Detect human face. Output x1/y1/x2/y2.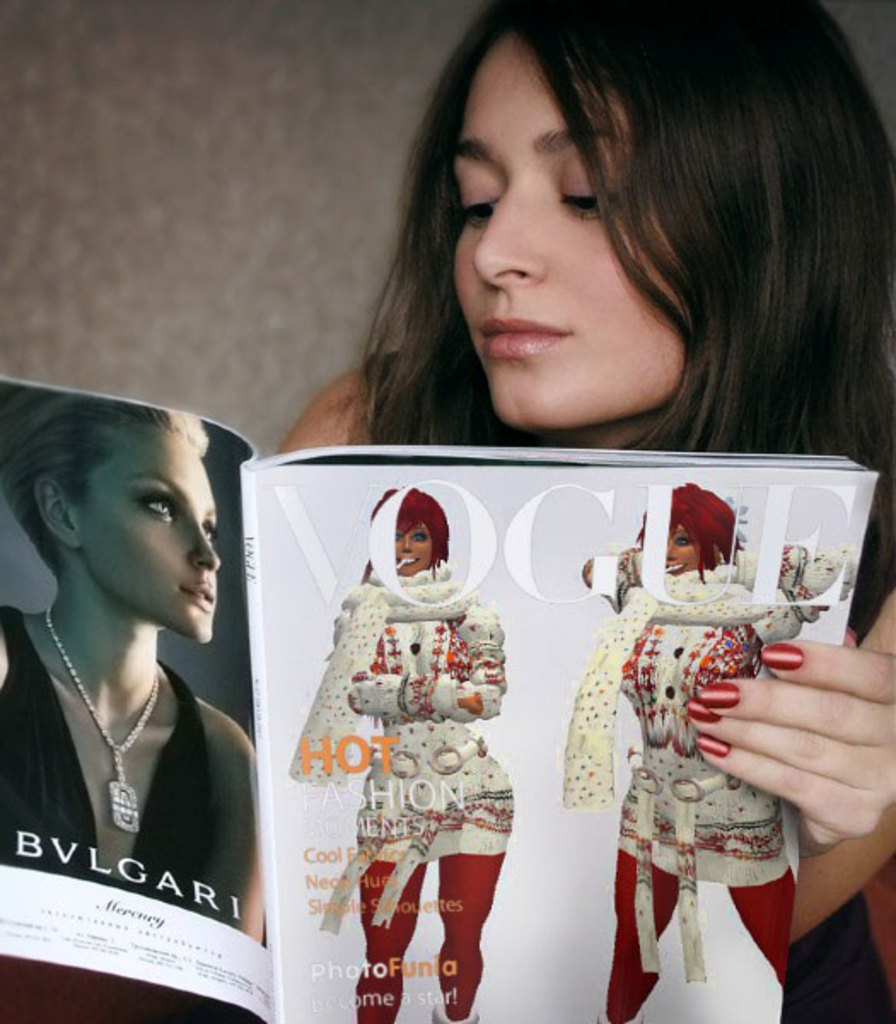
662/526/707/570.
